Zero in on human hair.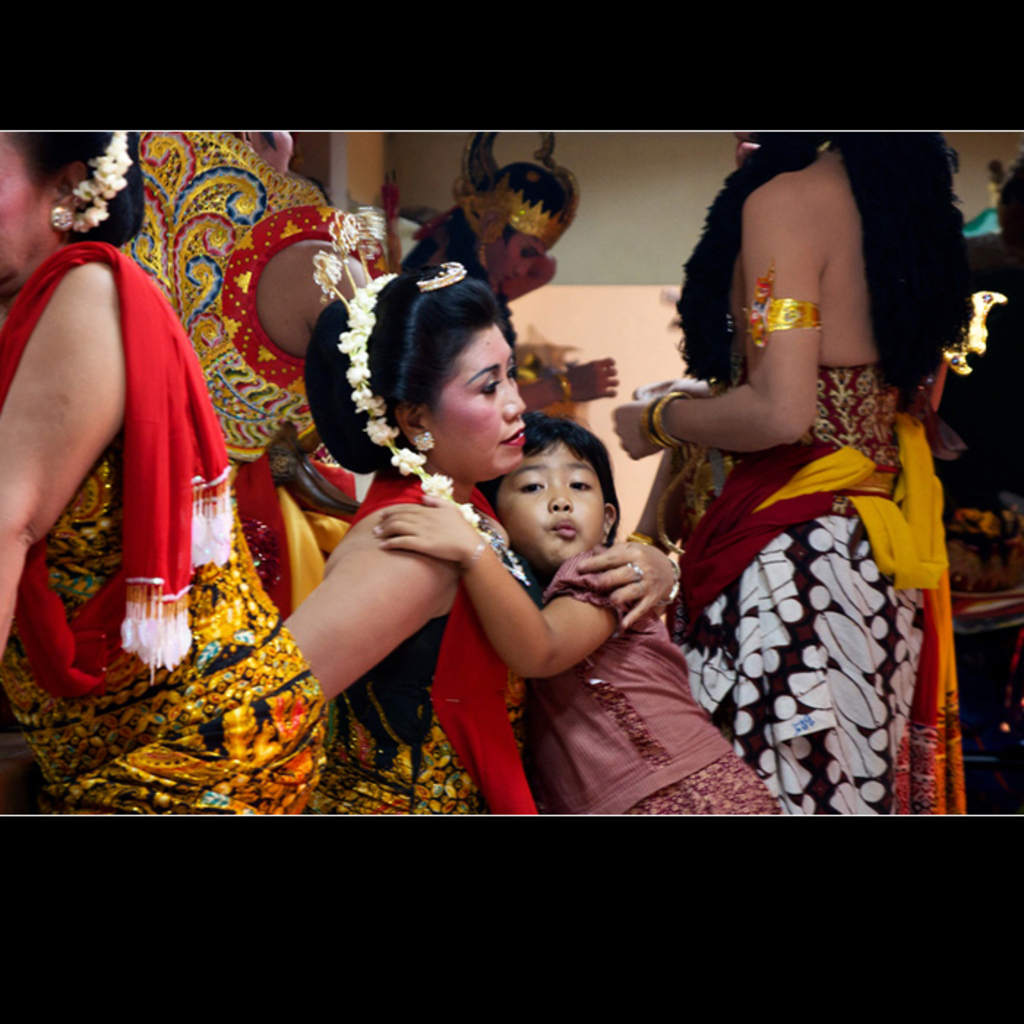
Zeroed in: Rect(478, 410, 622, 546).
